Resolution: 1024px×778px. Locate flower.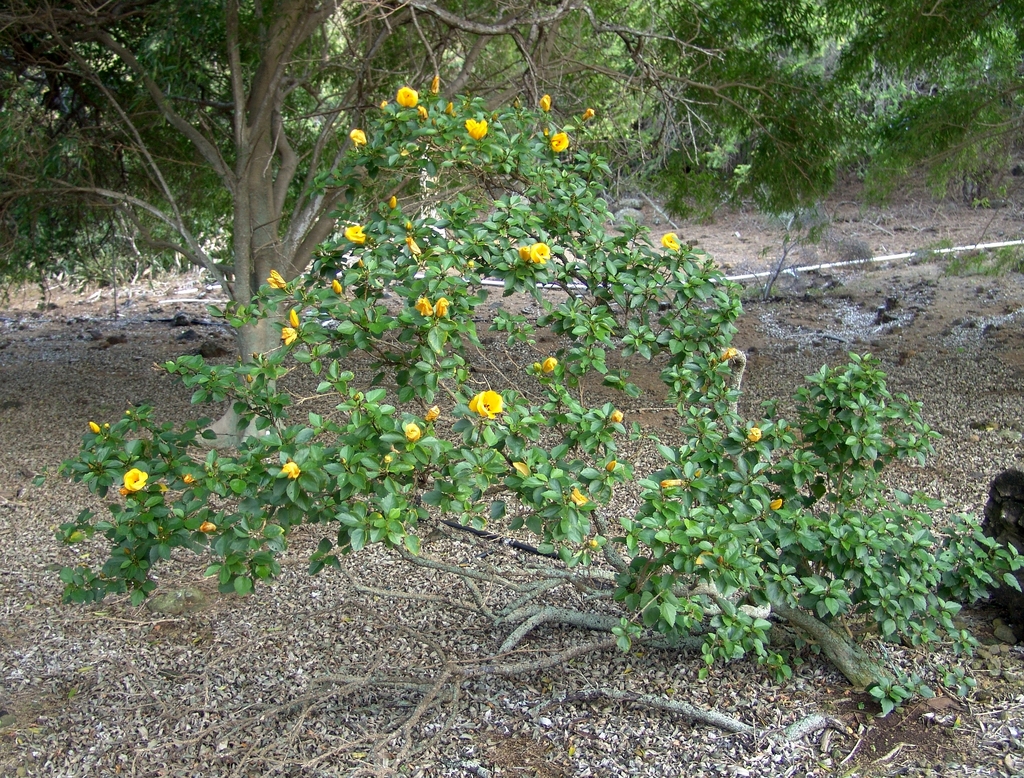
bbox(121, 466, 149, 493).
